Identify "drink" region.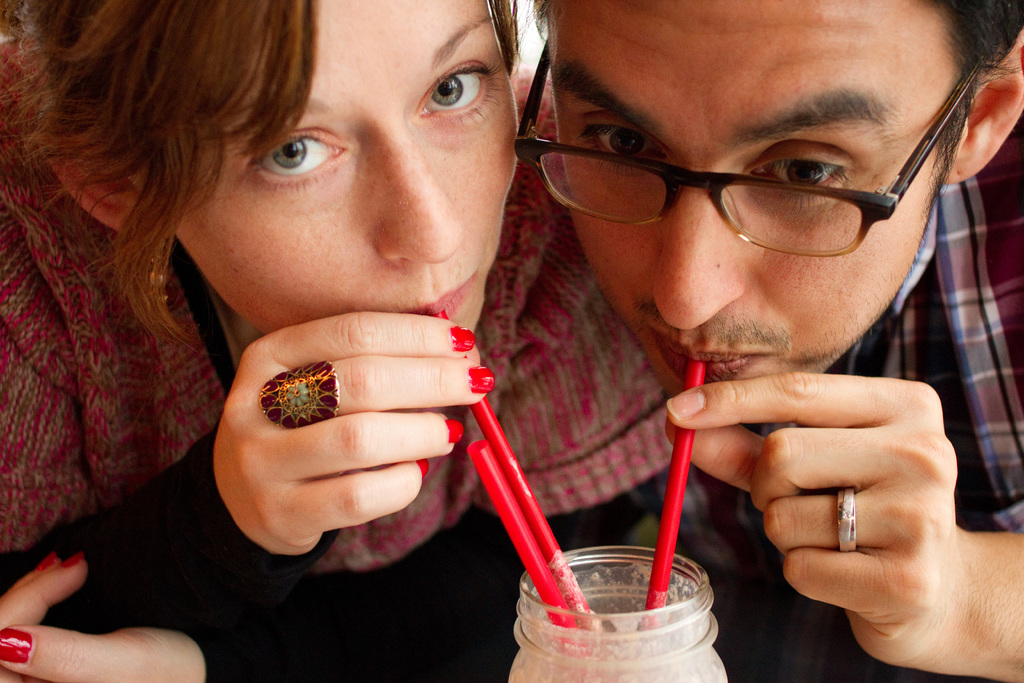
Region: crop(495, 536, 742, 682).
